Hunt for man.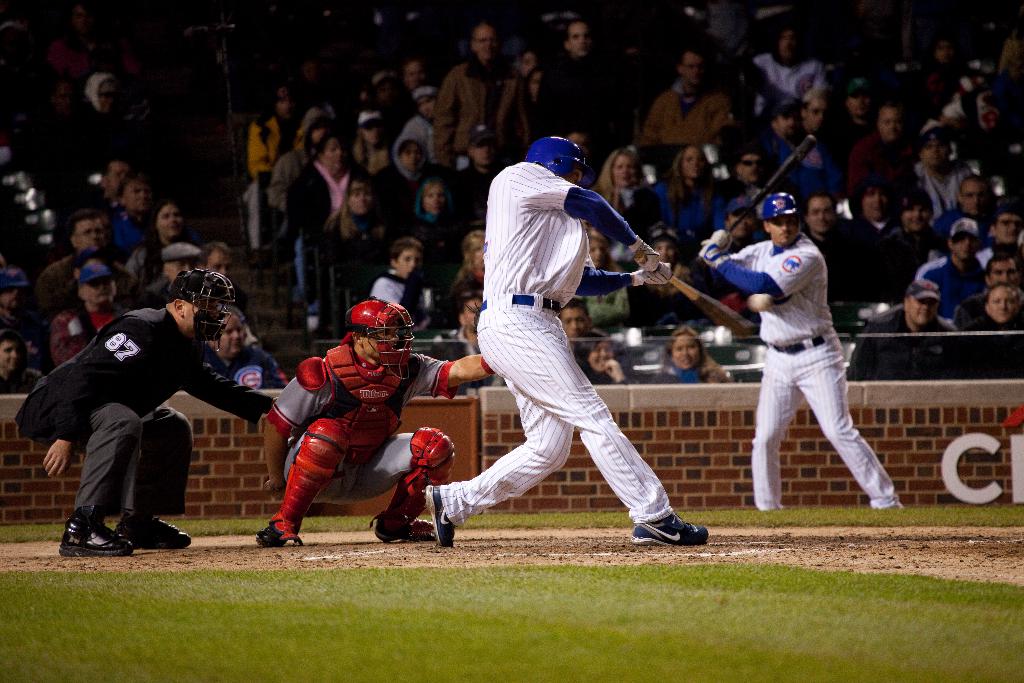
Hunted down at (698,192,903,512).
